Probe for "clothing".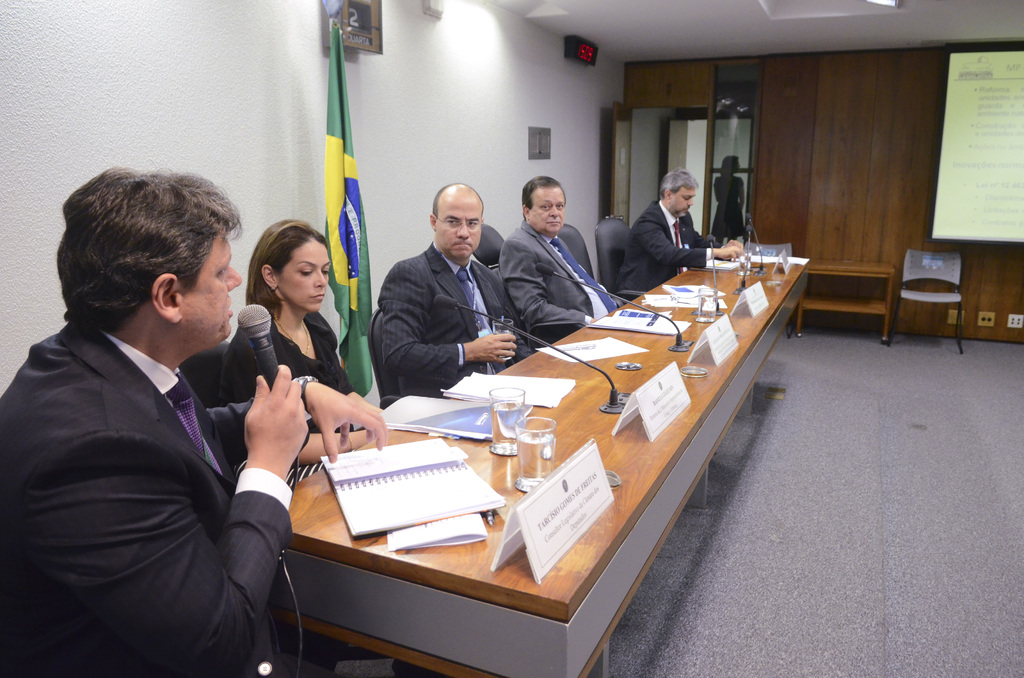
Probe result: bbox=[495, 217, 623, 342].
